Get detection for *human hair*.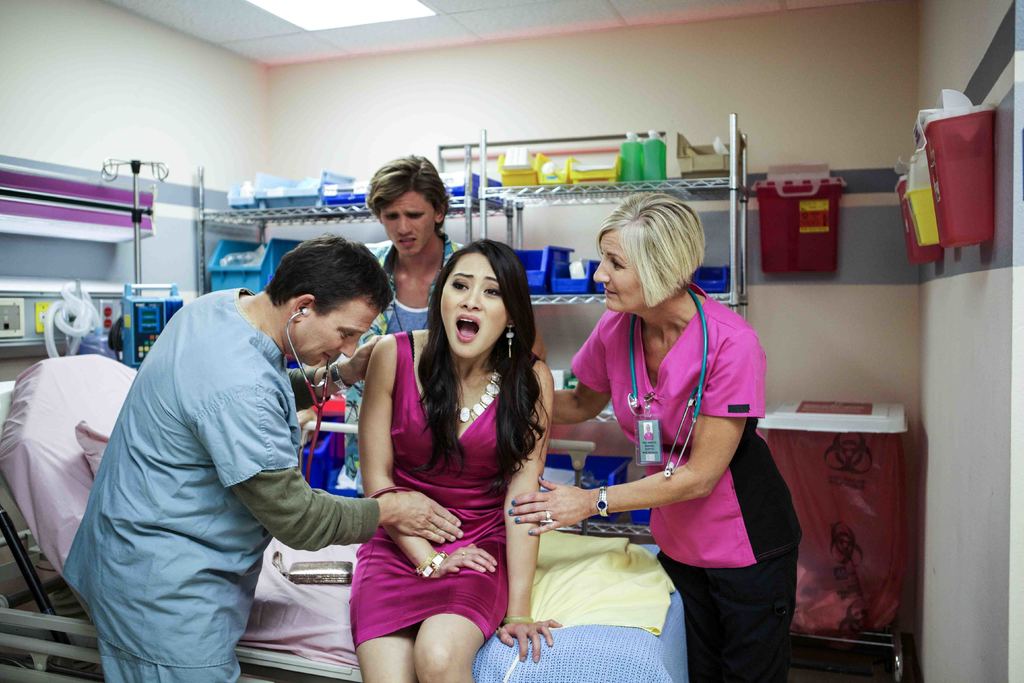
Detection: left=364, top=154, right=451, bottom=233.
